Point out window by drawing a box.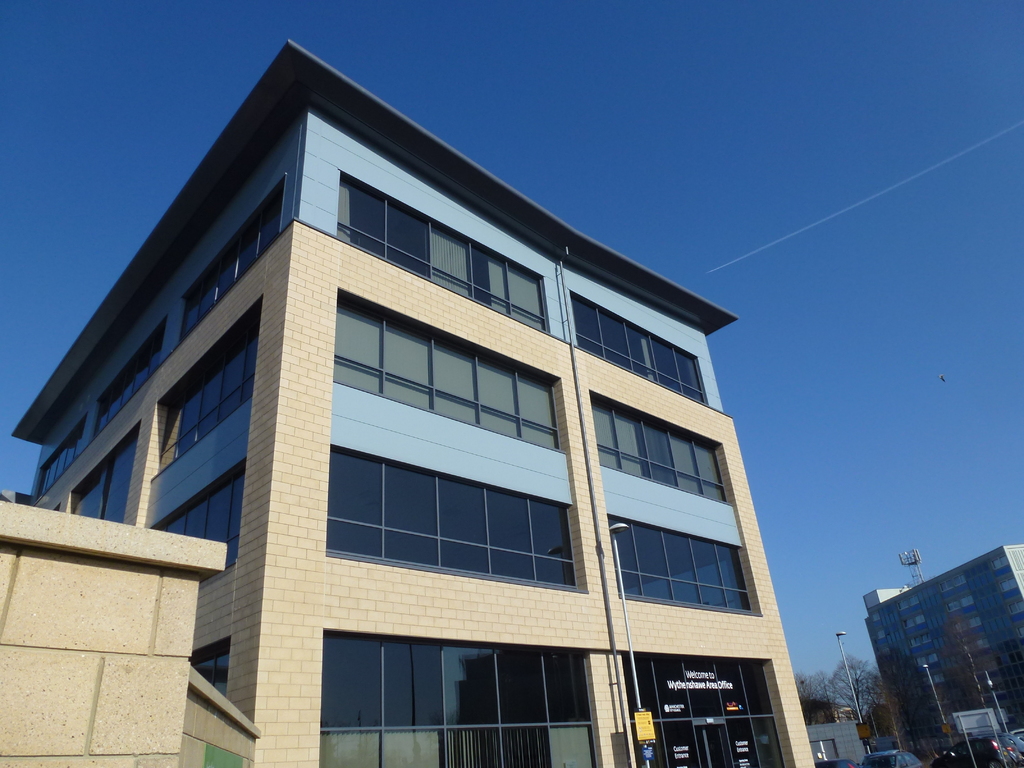
<box>998,575,1018,593</box>.
